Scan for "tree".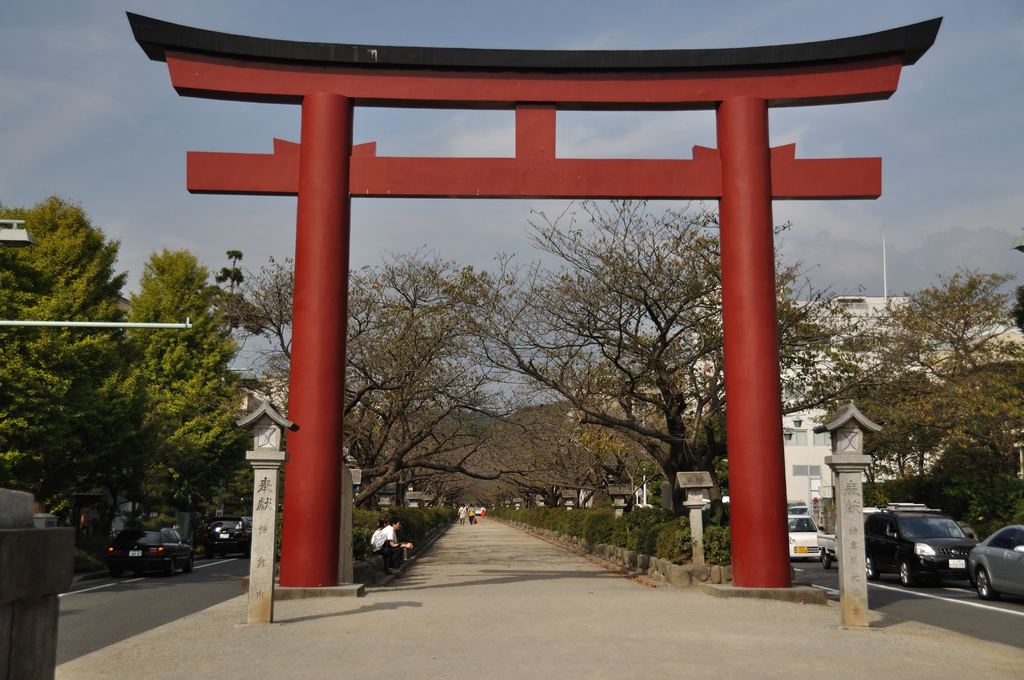
Scan result: box=[253, 250, 561, 530].
